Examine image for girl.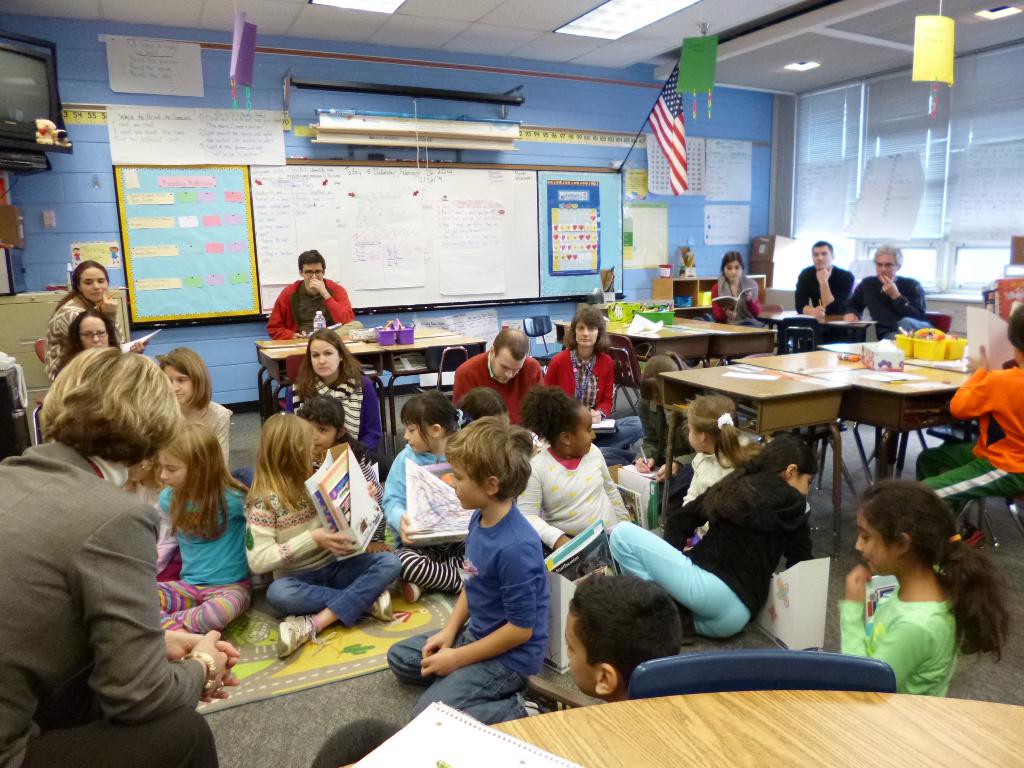
Examination result: {"left": 836, "top": 474, "right": 1017, "bottom": 697}.
